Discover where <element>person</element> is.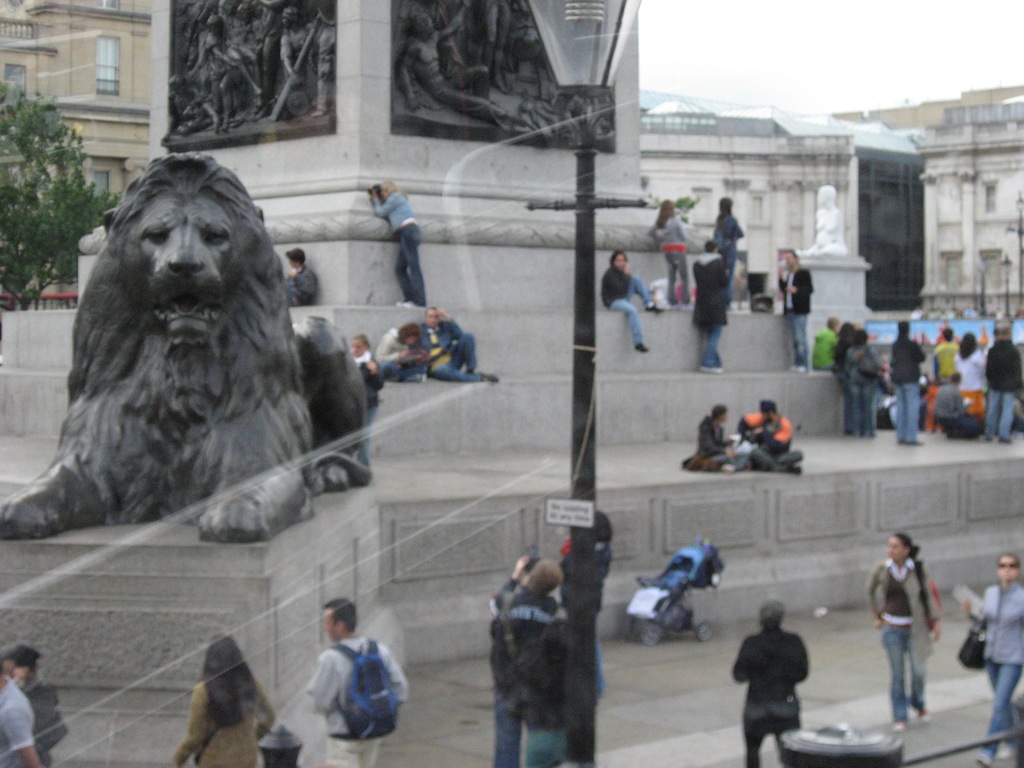
Discovered at <bbox>979, 321, 1020, 438</bbox>.
